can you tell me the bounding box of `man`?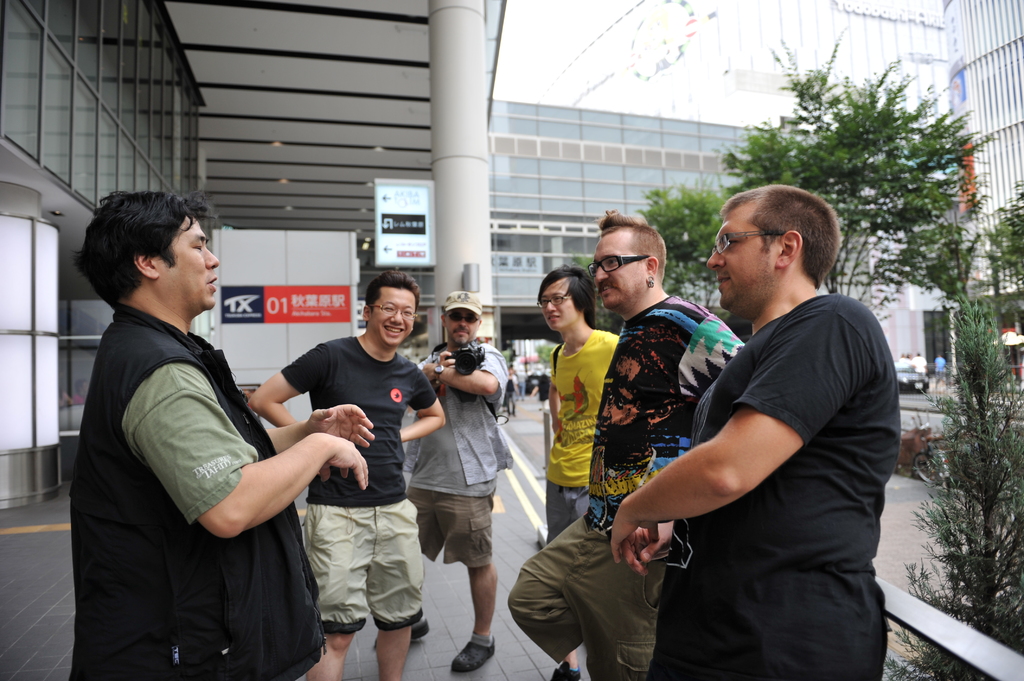
<bbox>638, 161, 923, 680</bbox>.
